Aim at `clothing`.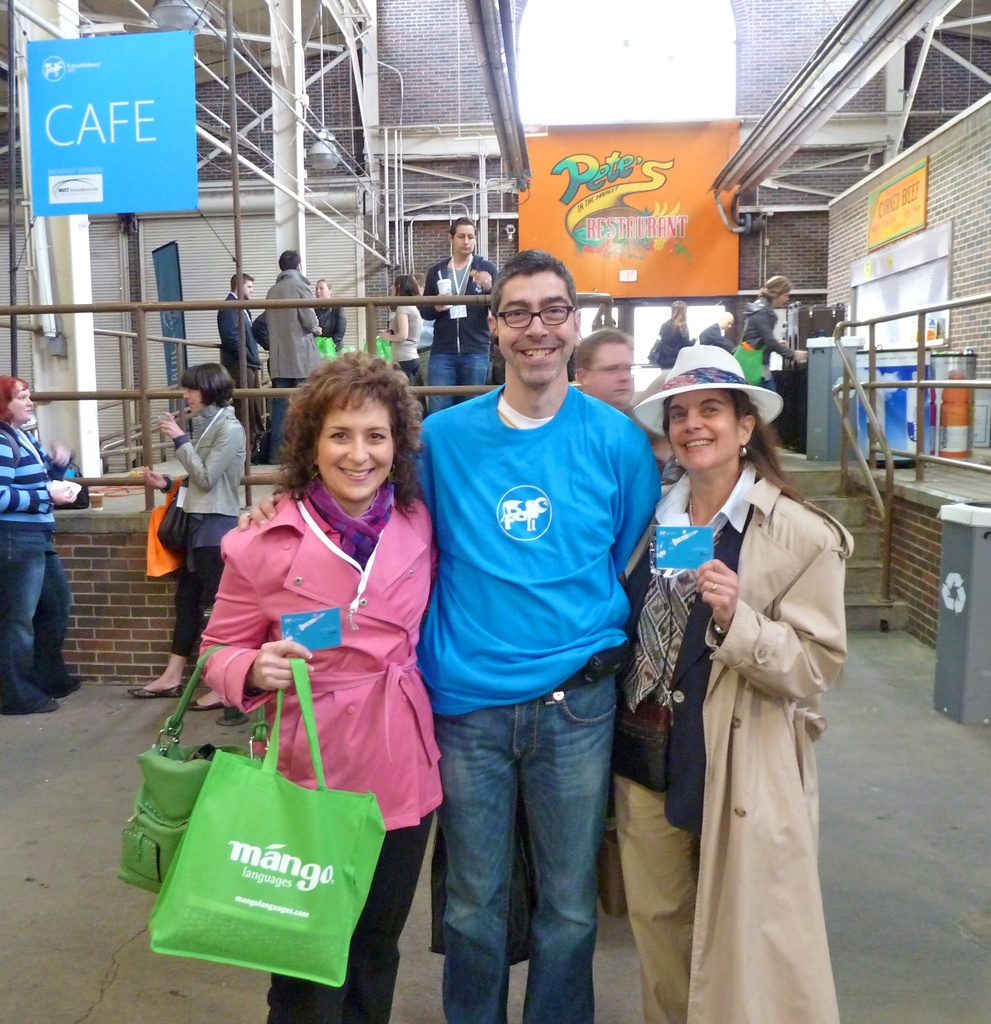
Aimed at detection(259, 259, 329, 447).
